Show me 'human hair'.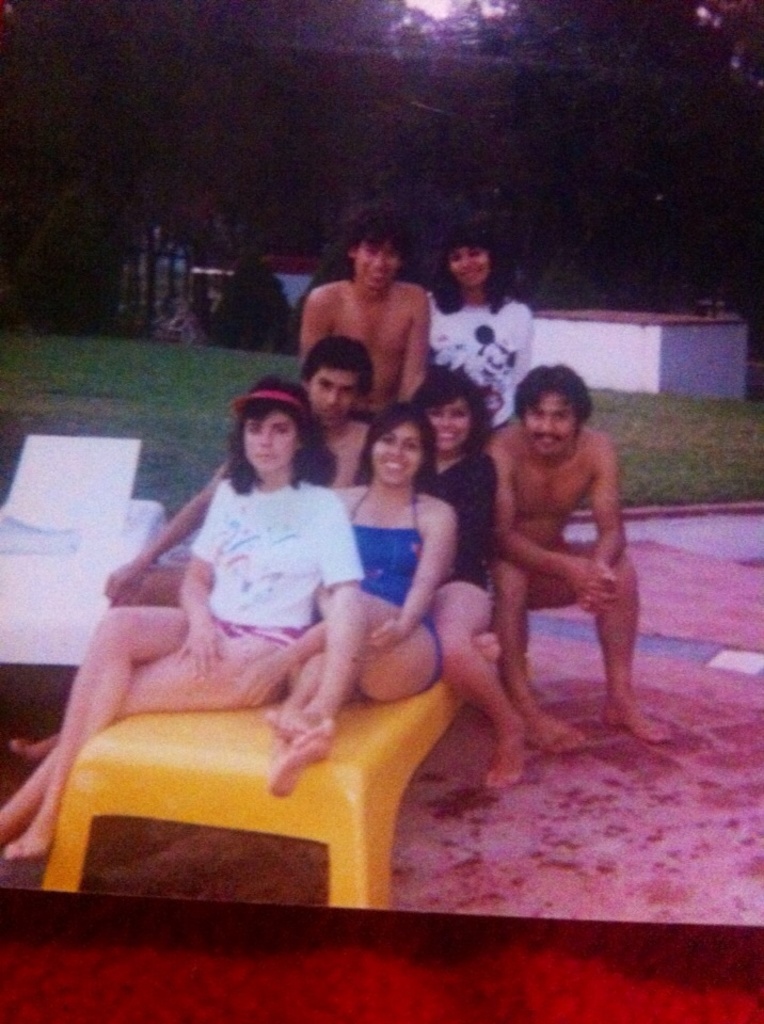
'human hair' is here: l=300, t=332, r=368, b=395.
